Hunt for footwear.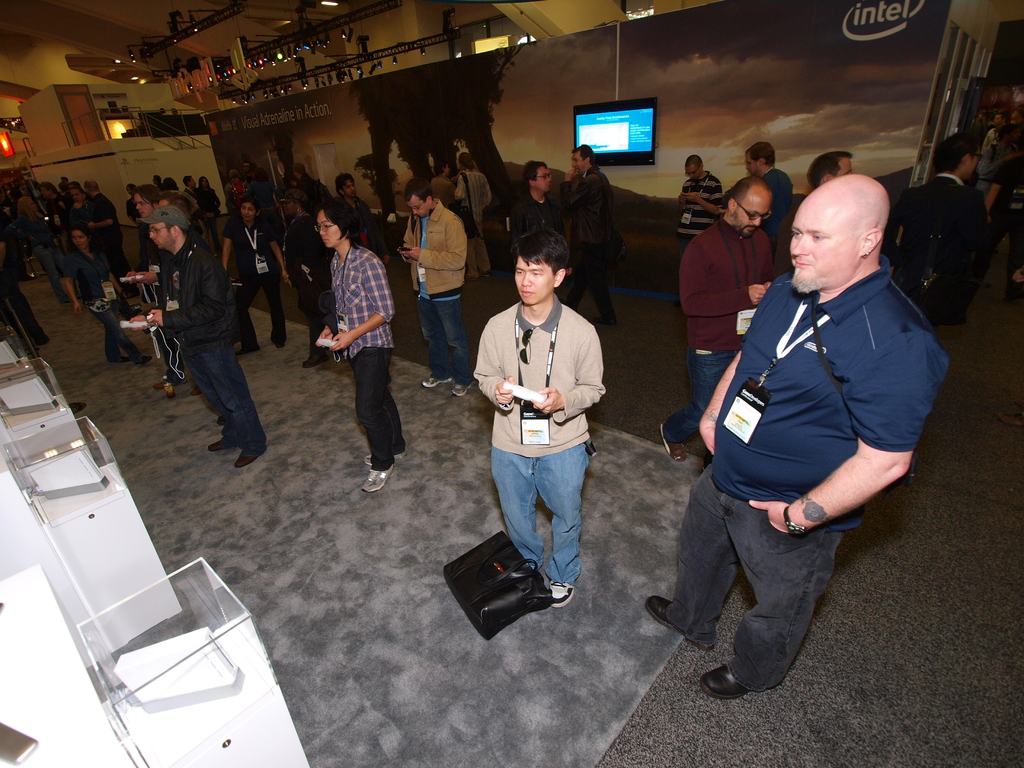
Hunted down at 453/381/470/396.
